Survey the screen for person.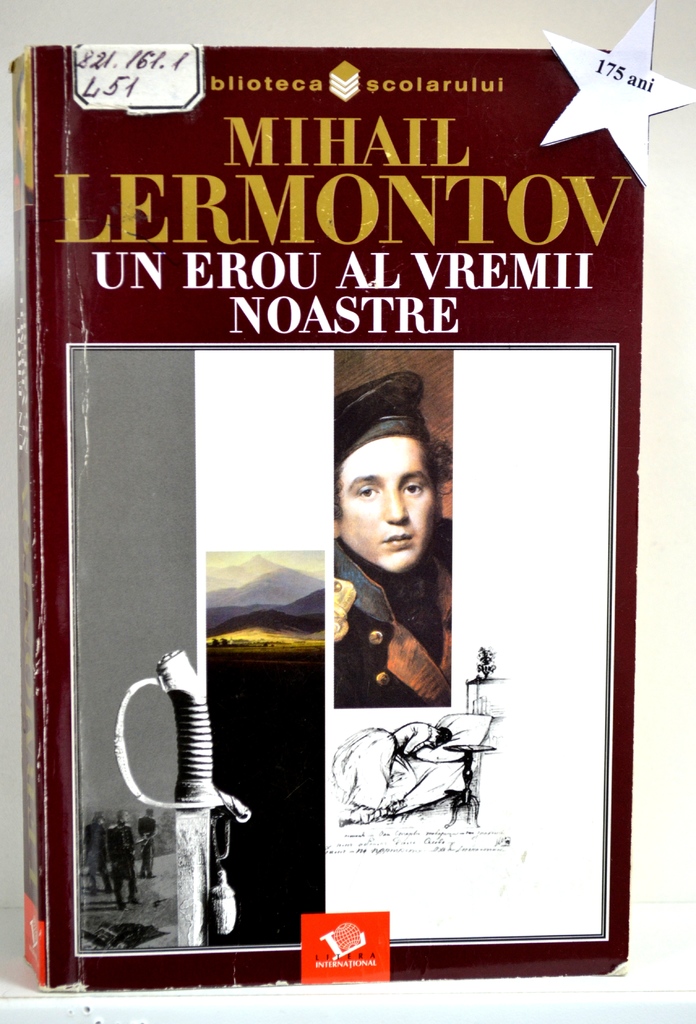
Survey found: {"left": 81, "top": 813, "right": 106, "bottom": 886}.
